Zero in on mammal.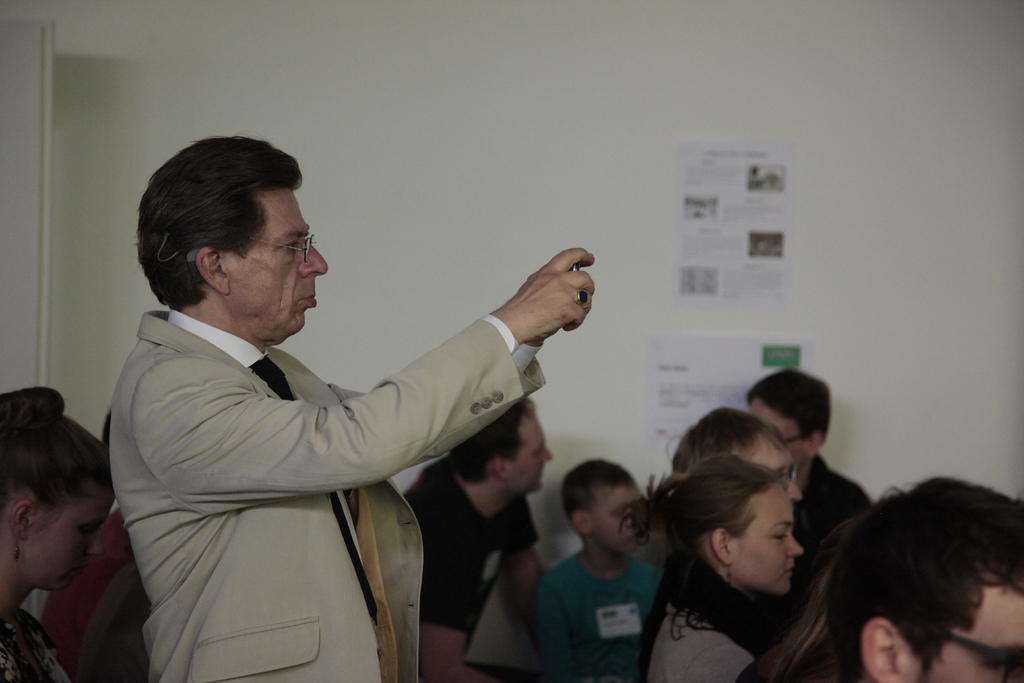
Zeroed in: 744:368:873:547.
